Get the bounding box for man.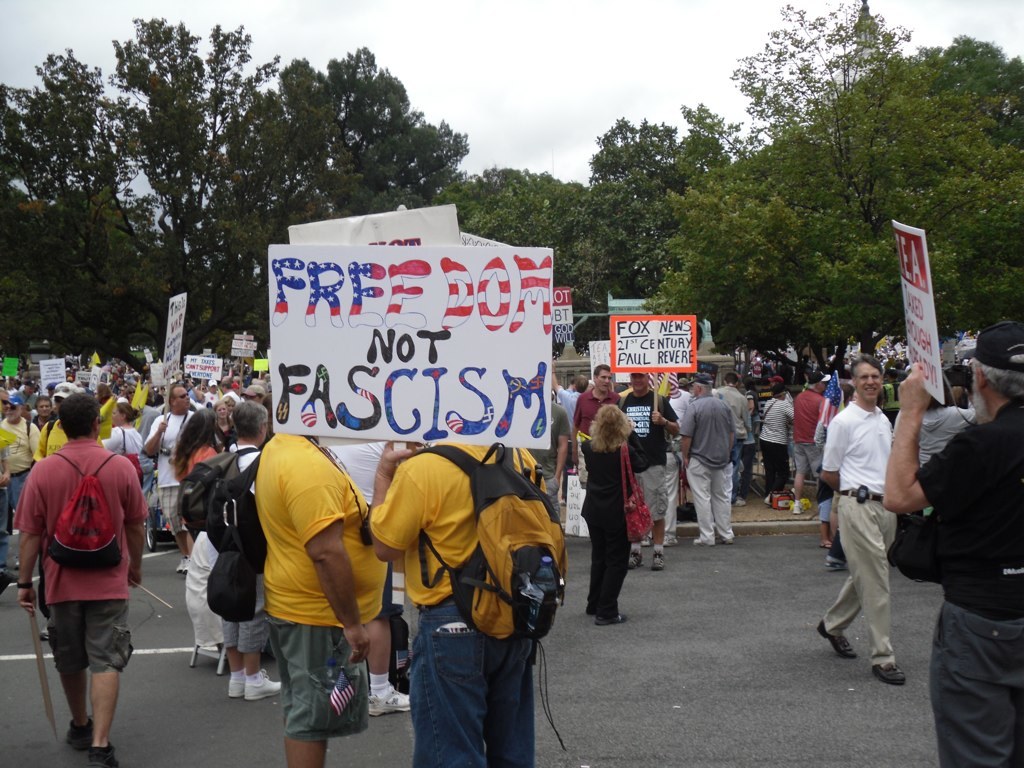
{"left": 368, "top": 438, "right": 546, "bottom": 767}.
